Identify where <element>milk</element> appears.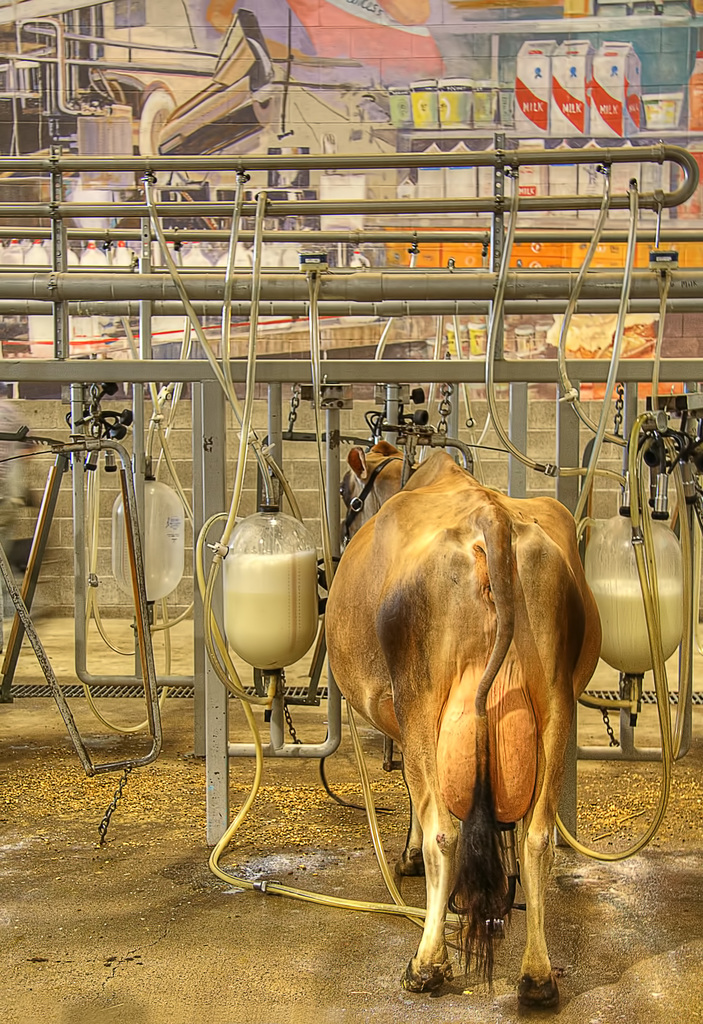
Appears at x1=221 y1=547 x2=319 y2=668.
